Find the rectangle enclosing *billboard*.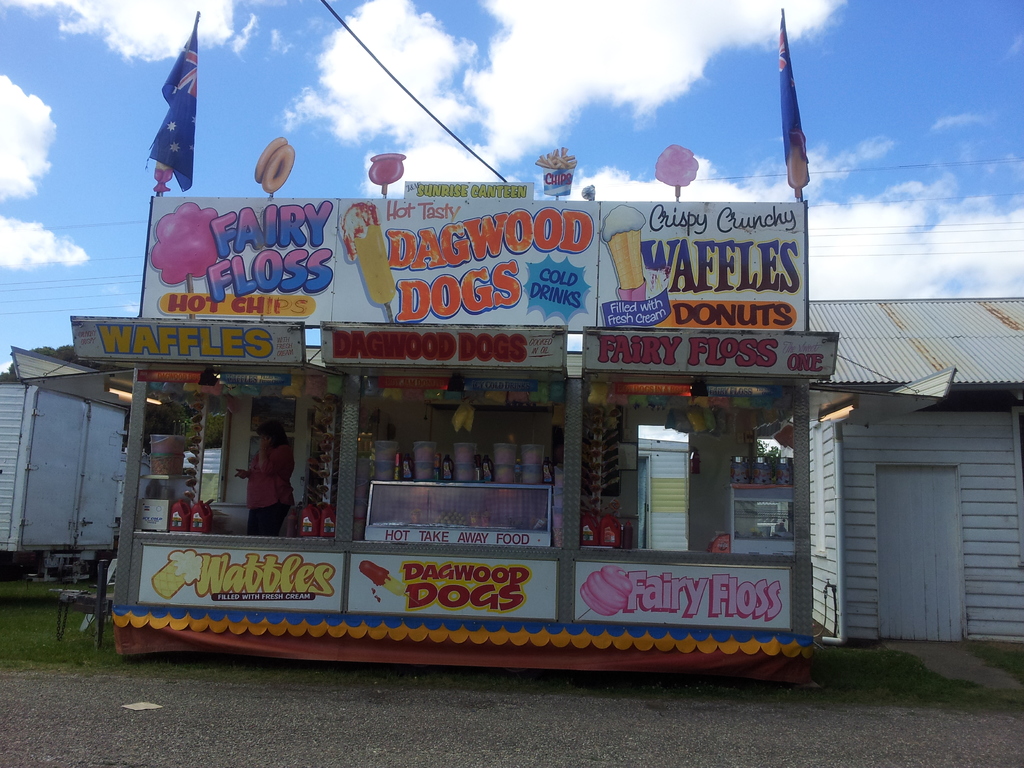
70:315:304:367.
